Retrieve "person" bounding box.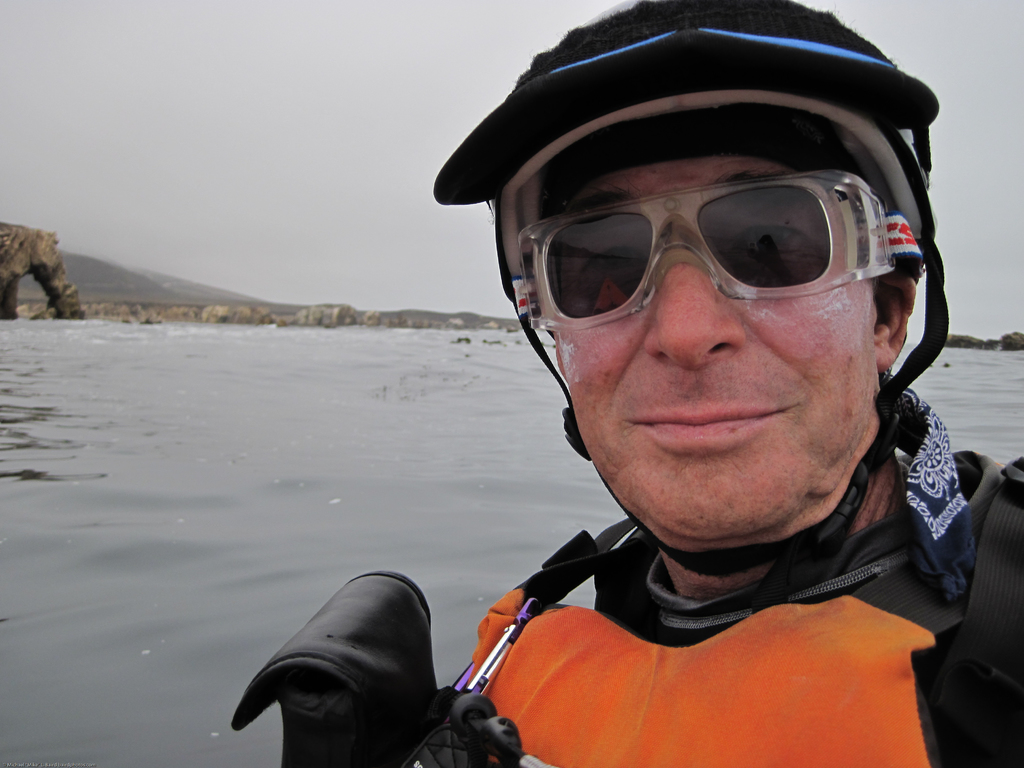
Bounding box: pyautogui.locateOnScreen(225, 0, 1023, 767).
